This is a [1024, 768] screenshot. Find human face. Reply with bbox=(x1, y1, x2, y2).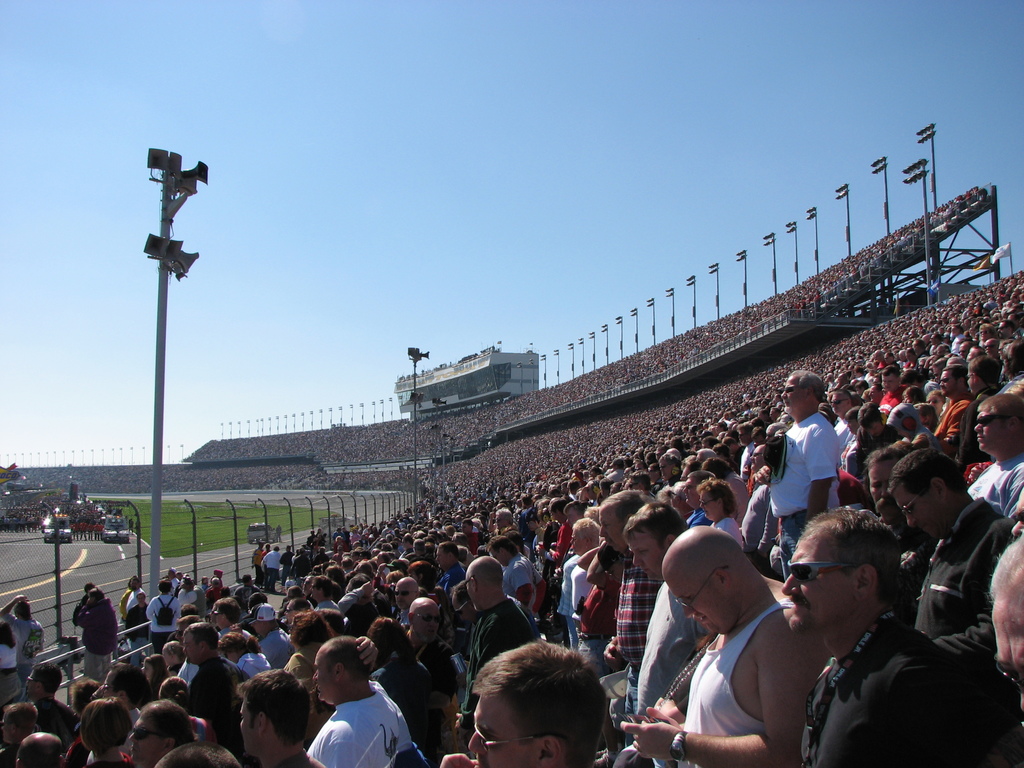
bbox=(468, 696, 537, 767).
